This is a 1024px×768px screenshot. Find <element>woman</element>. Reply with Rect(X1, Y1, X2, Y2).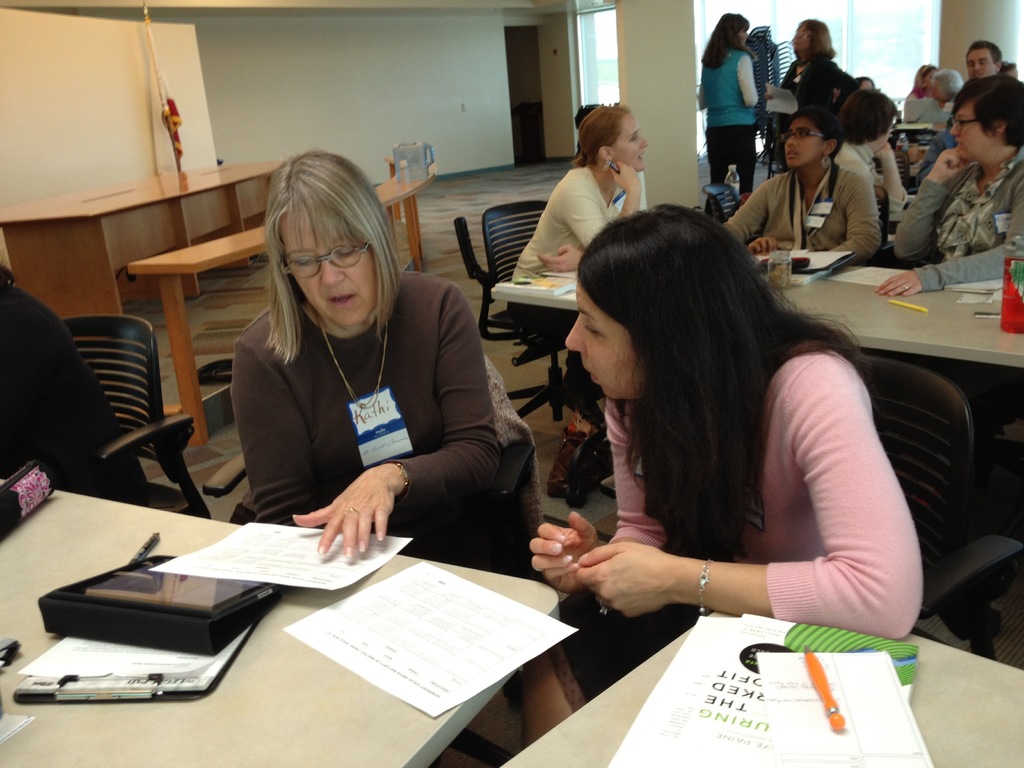
Rect(882, 70, 1023, 297).
